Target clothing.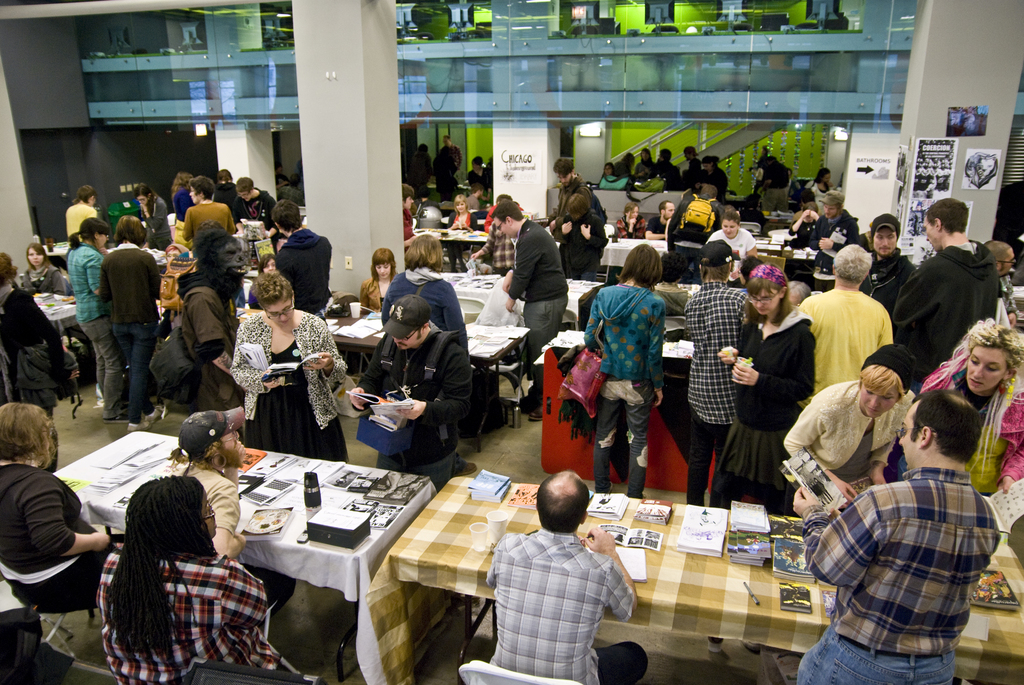
Target region: BBox(502, 221, 568, 378).
